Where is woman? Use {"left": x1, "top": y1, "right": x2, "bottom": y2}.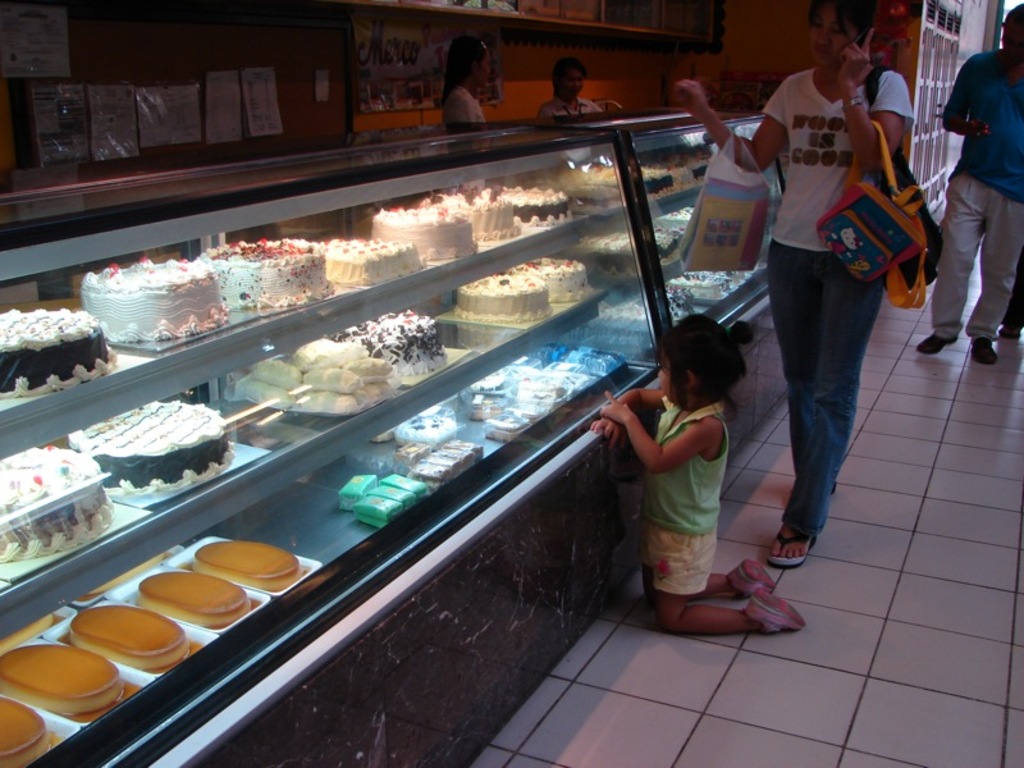
{"left": 667, "top": 0, "right": 918, "bottom": 573}.
